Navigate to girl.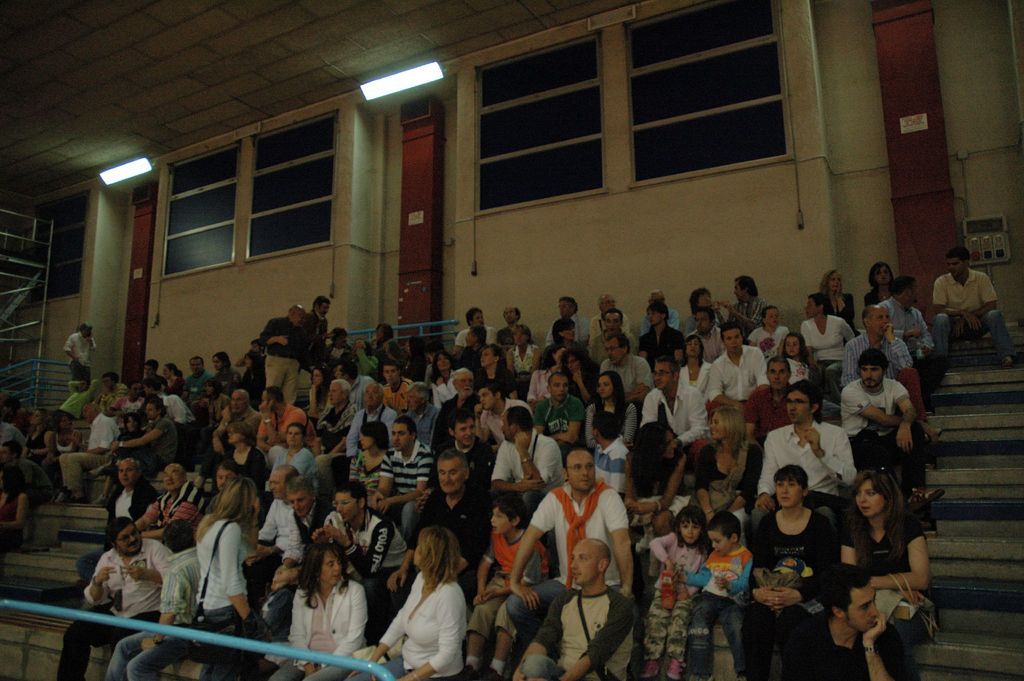
Navigation target: Rect(23, 404, 61, 465).
